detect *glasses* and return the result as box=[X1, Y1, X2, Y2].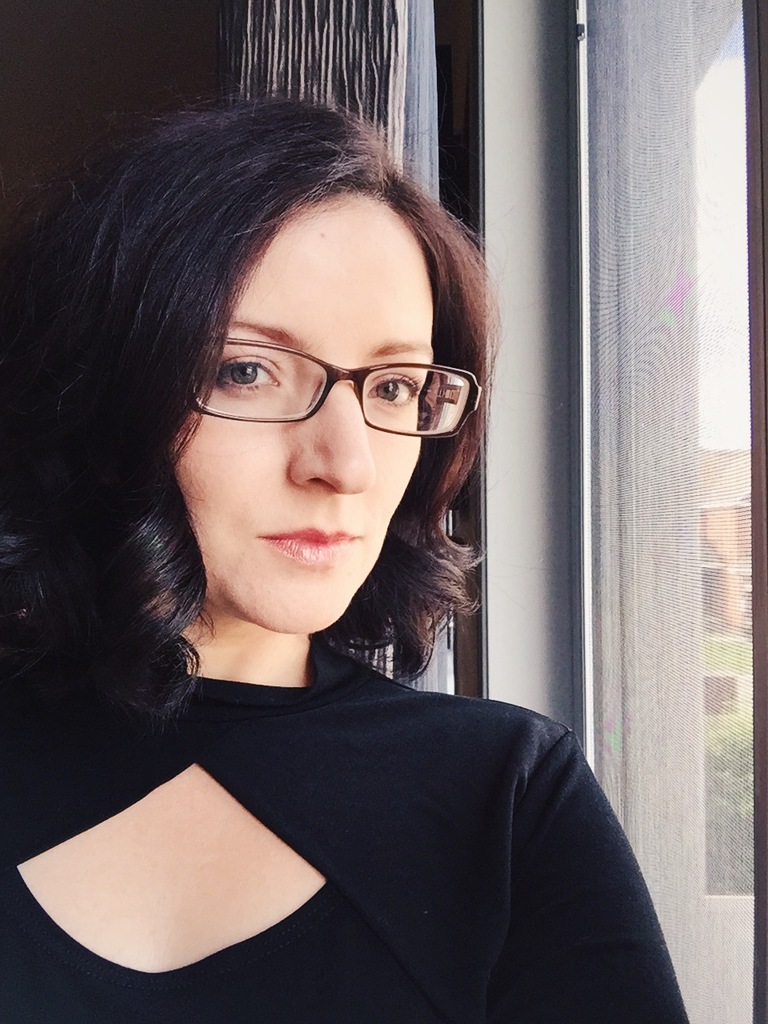
box=[158, 326, 466, 432].
